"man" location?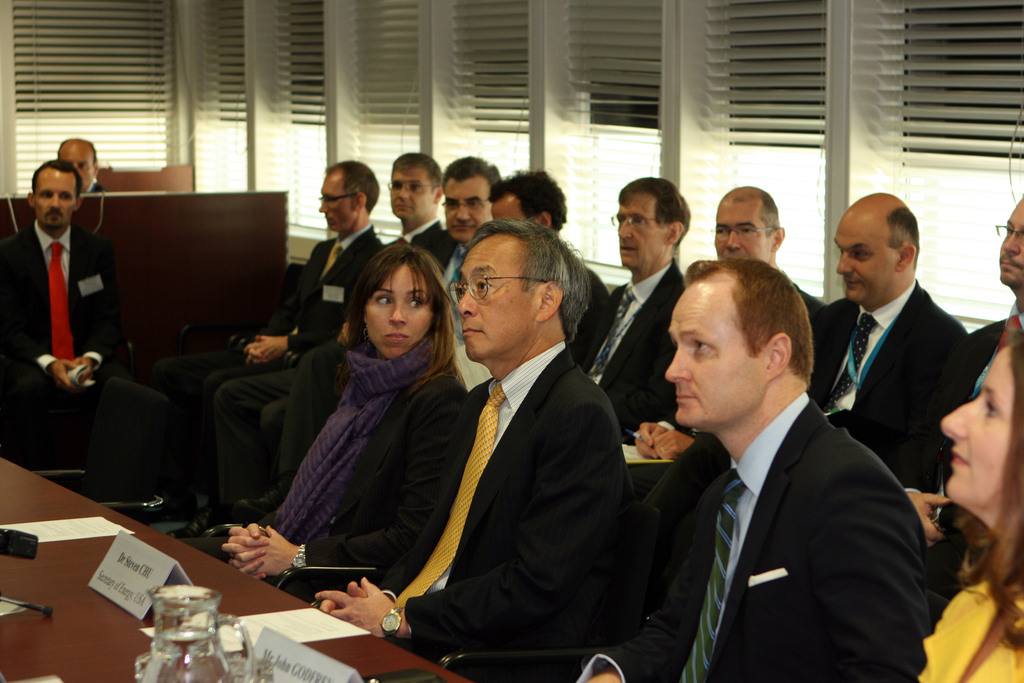
<bbox>280, 161, 506, 500</bbox>
